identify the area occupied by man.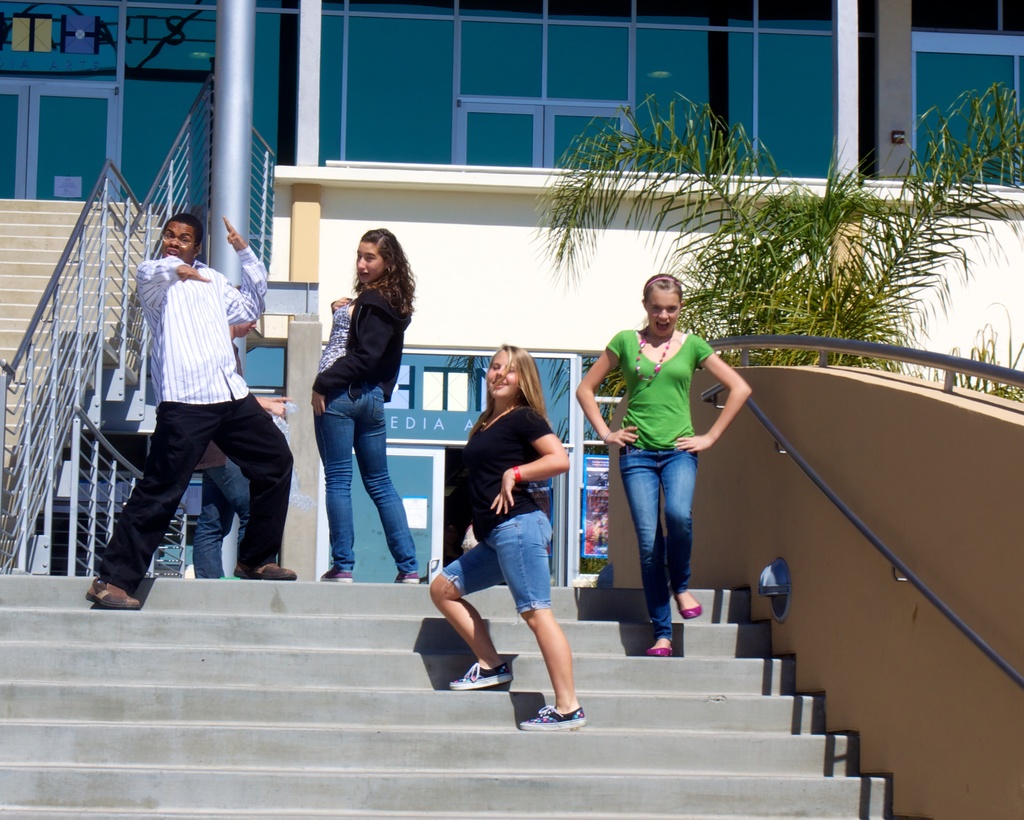
Area: bbox=(92, 210, 273, 604).
